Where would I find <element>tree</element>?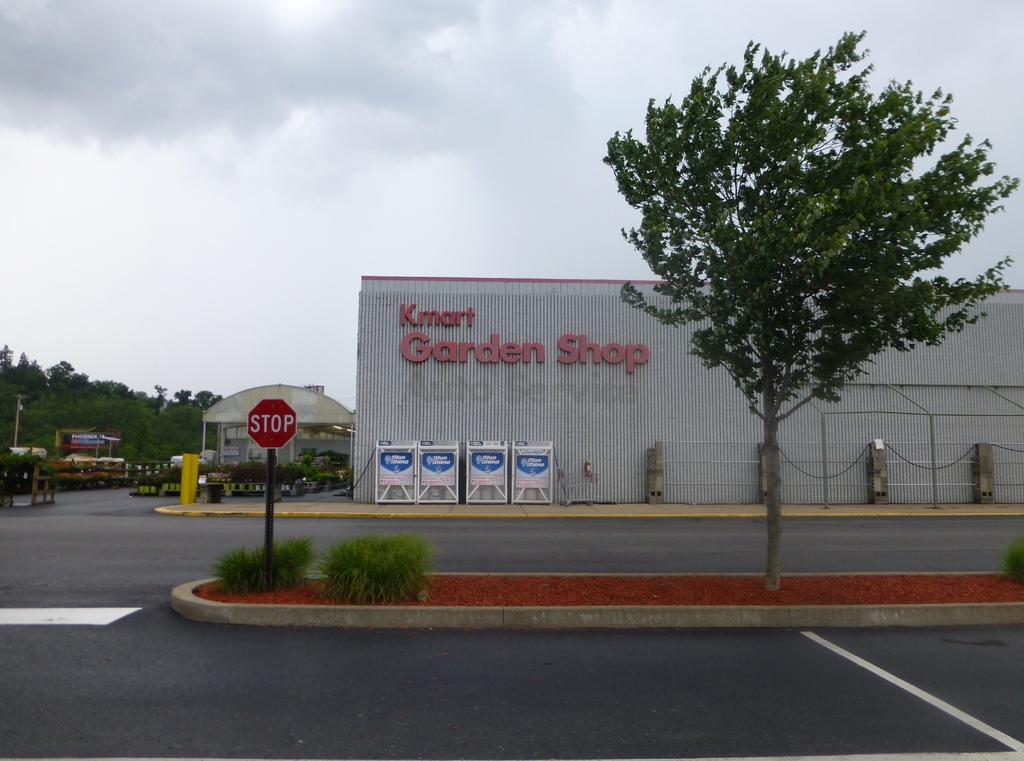
At <bbox>593, 23, 1021, 601</bbox>.
